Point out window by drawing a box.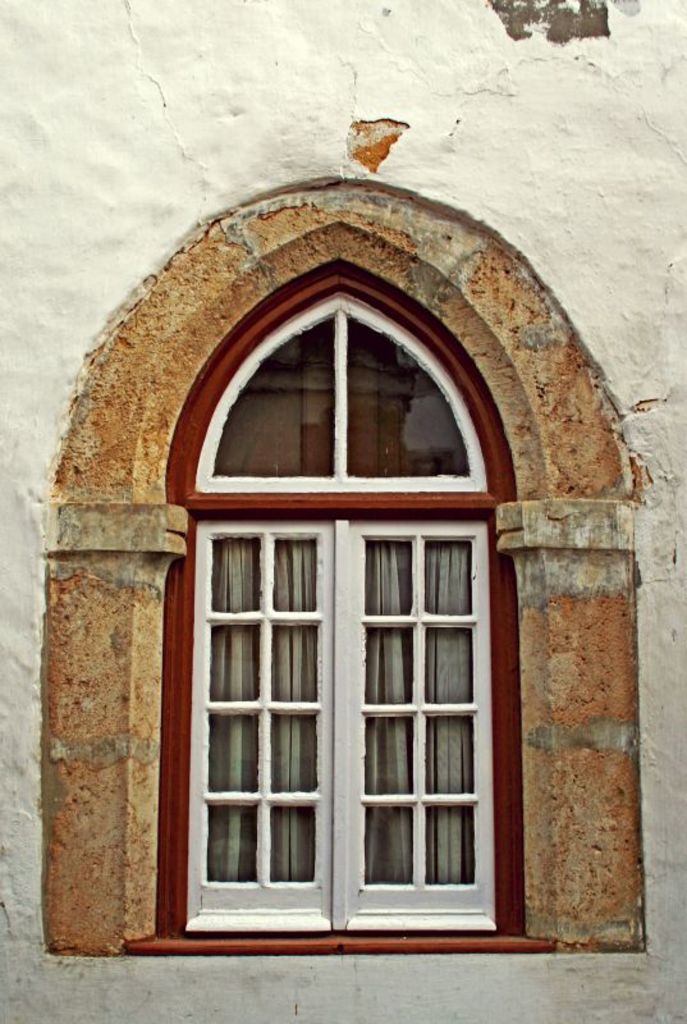
171,347,530,948.
